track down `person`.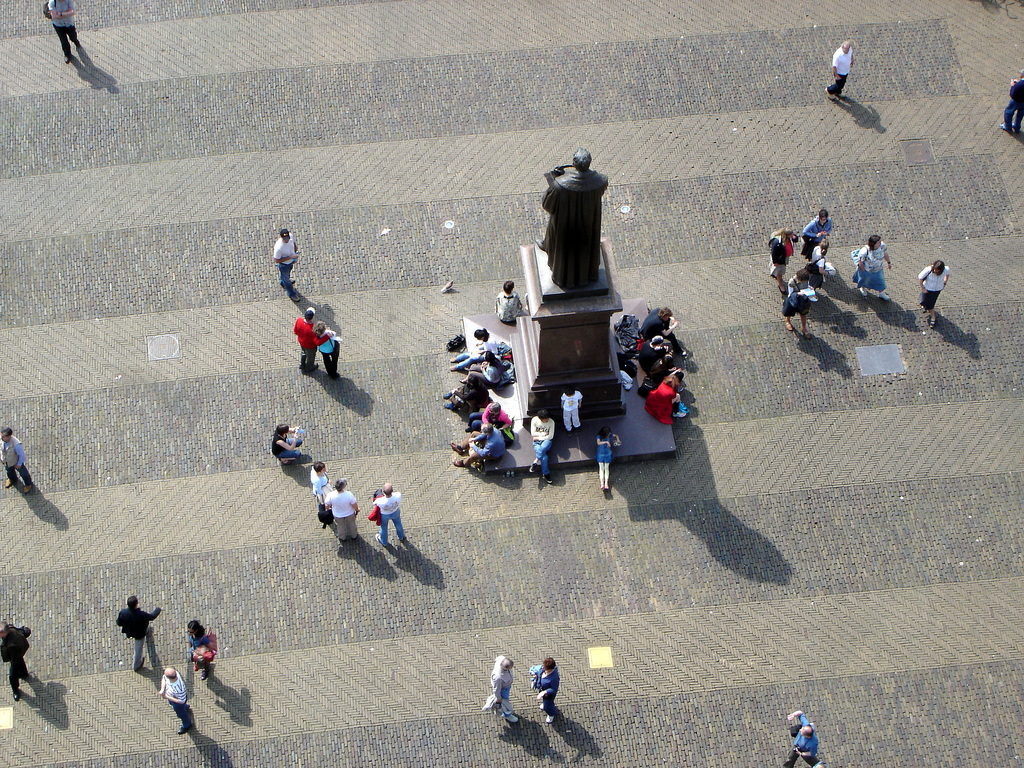
Tracked to BBox(918, 260, 950, 330).
